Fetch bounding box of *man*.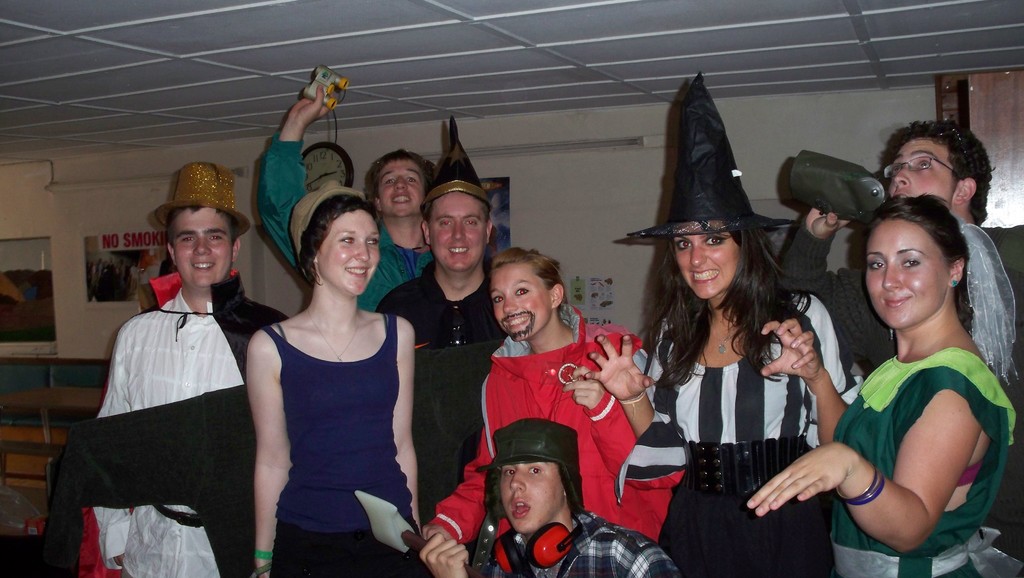
Bbox: select_region(254, 81, 447, 313).
